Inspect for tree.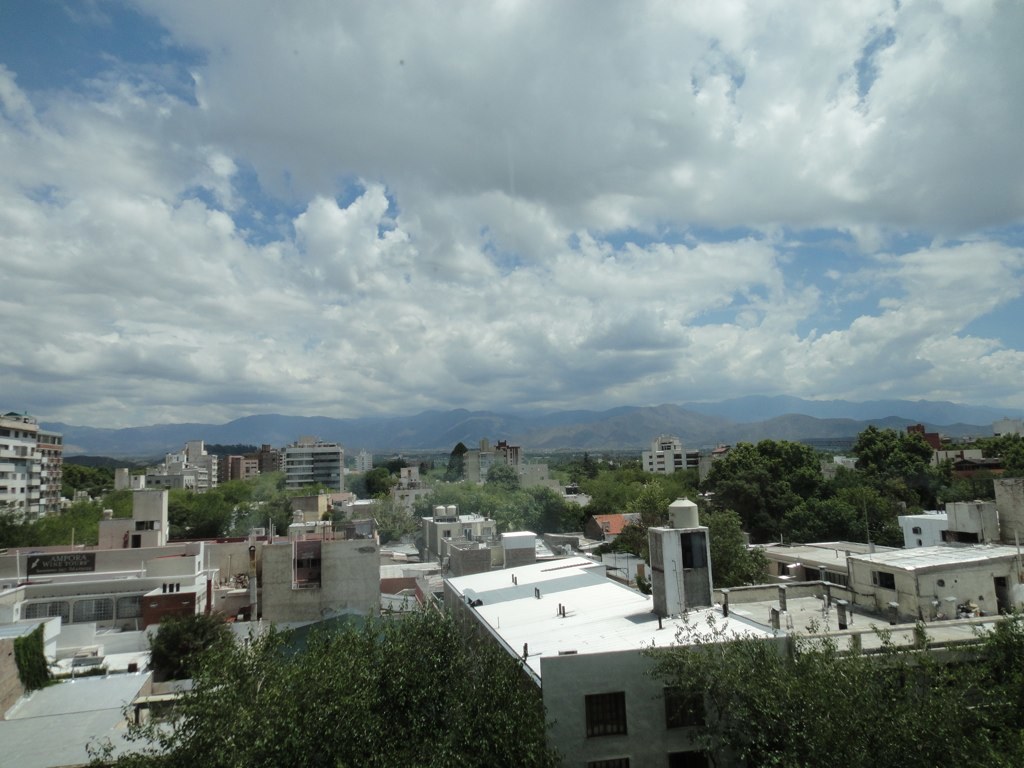
Inspection: x1=88, y1=595, x2=558, y2=767.
